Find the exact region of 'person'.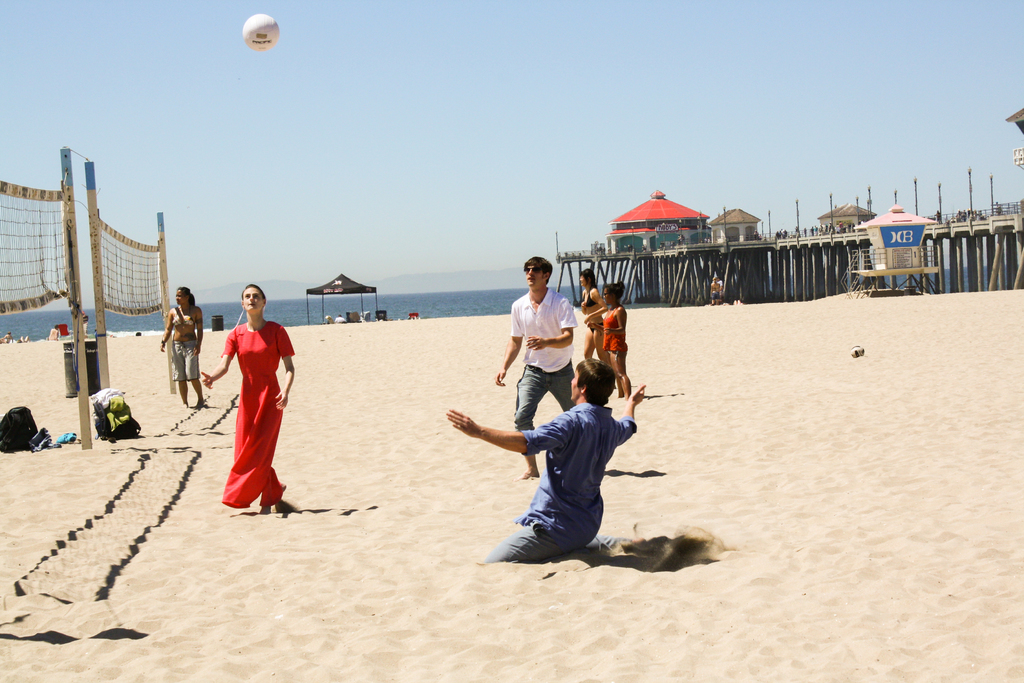
Exact region: bbox=(579, 268, 607, 353).
